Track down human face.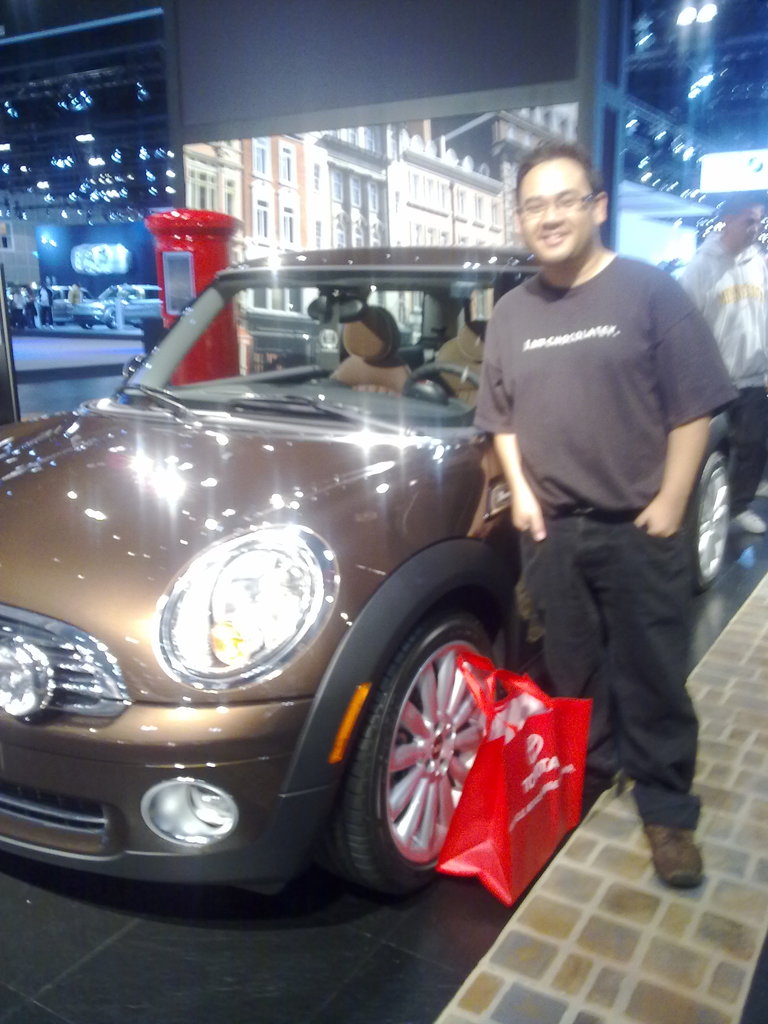
Tracked to 519,160,593,258.
